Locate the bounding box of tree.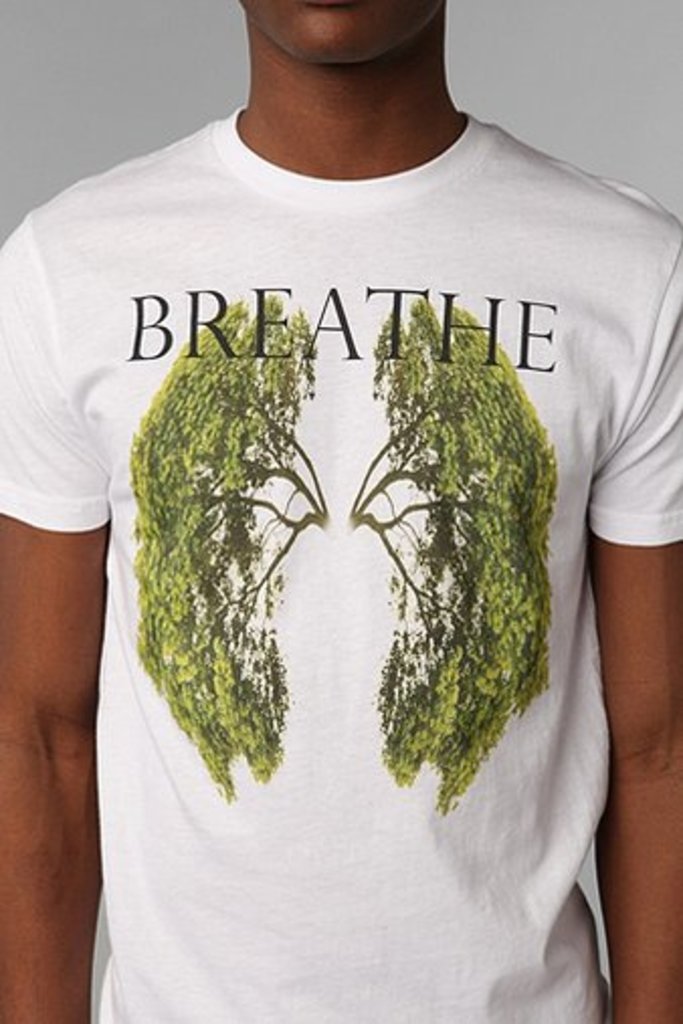
Bounding box: locate(121, 291, 335, 816).
